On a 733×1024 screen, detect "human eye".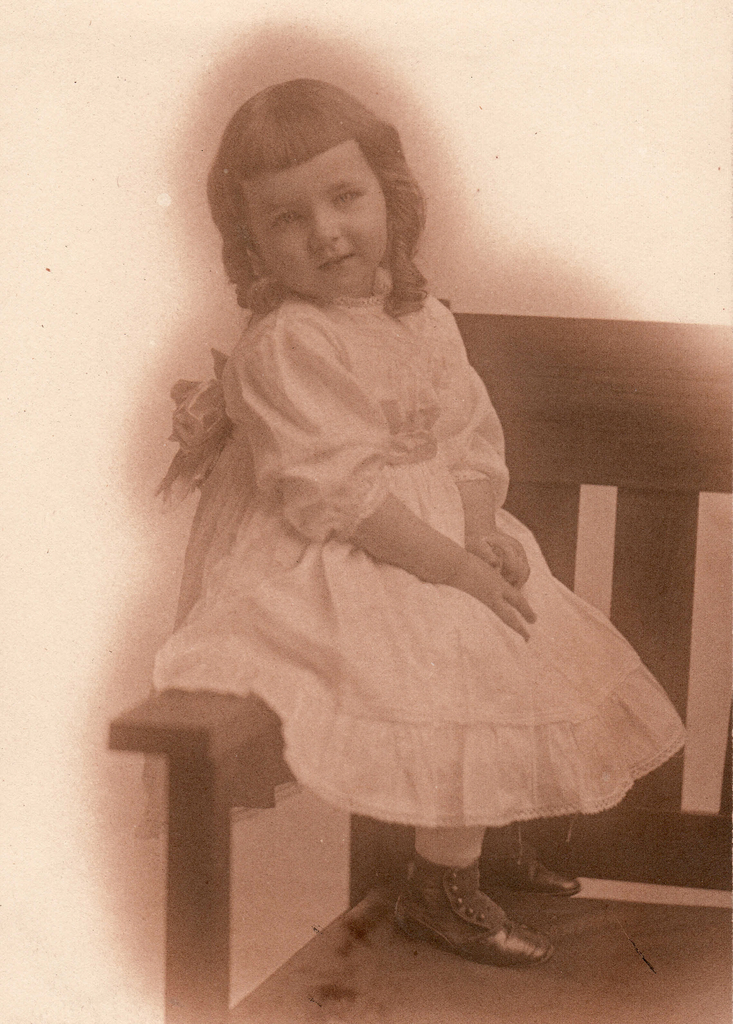
box=[327, 184, 362, 207].
